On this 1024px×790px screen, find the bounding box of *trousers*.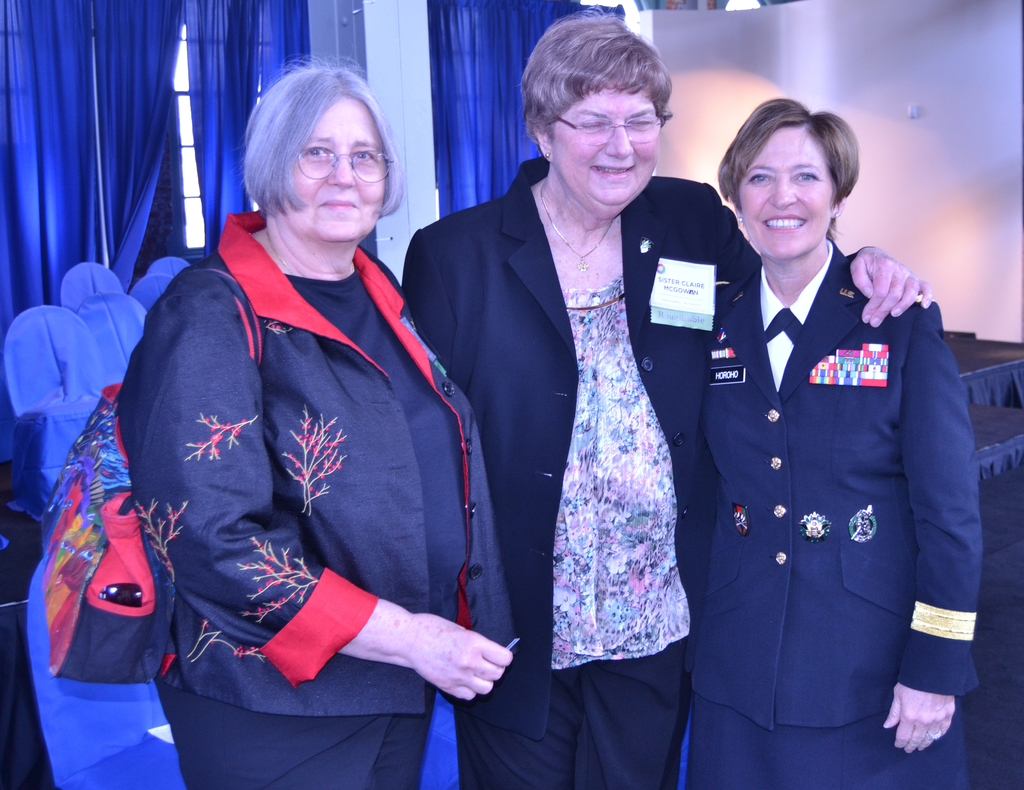
Bounding box: box(152, 673, 441, 789).
